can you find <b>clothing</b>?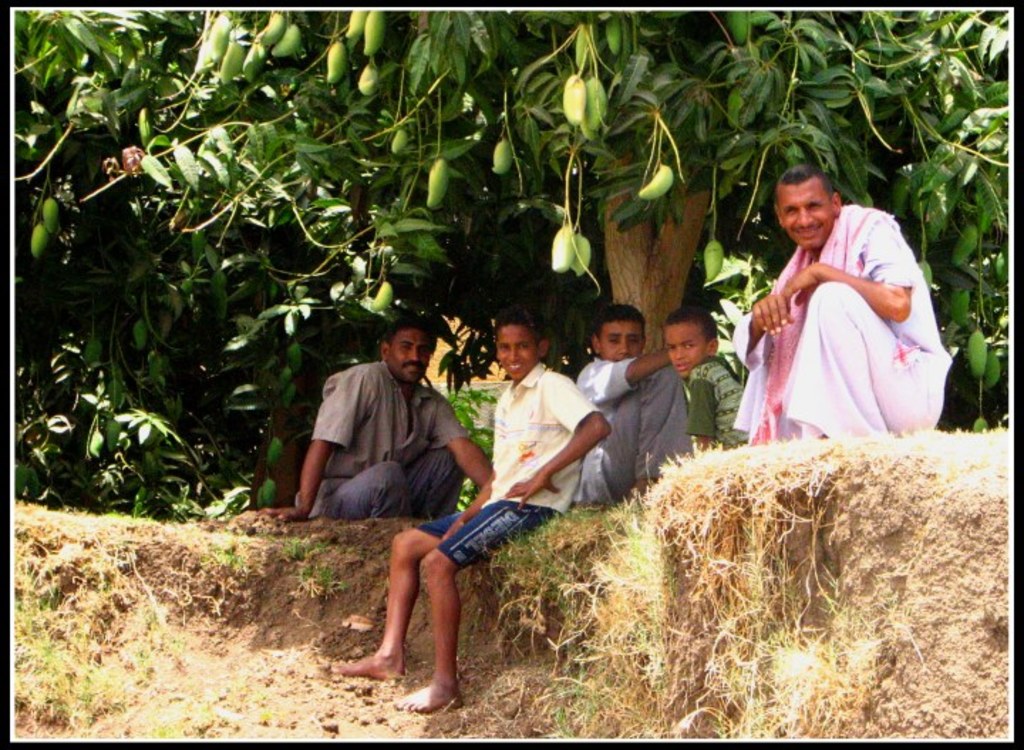
Yes, bounding box: x1=293 y1=359 x2=472 y2=515.
